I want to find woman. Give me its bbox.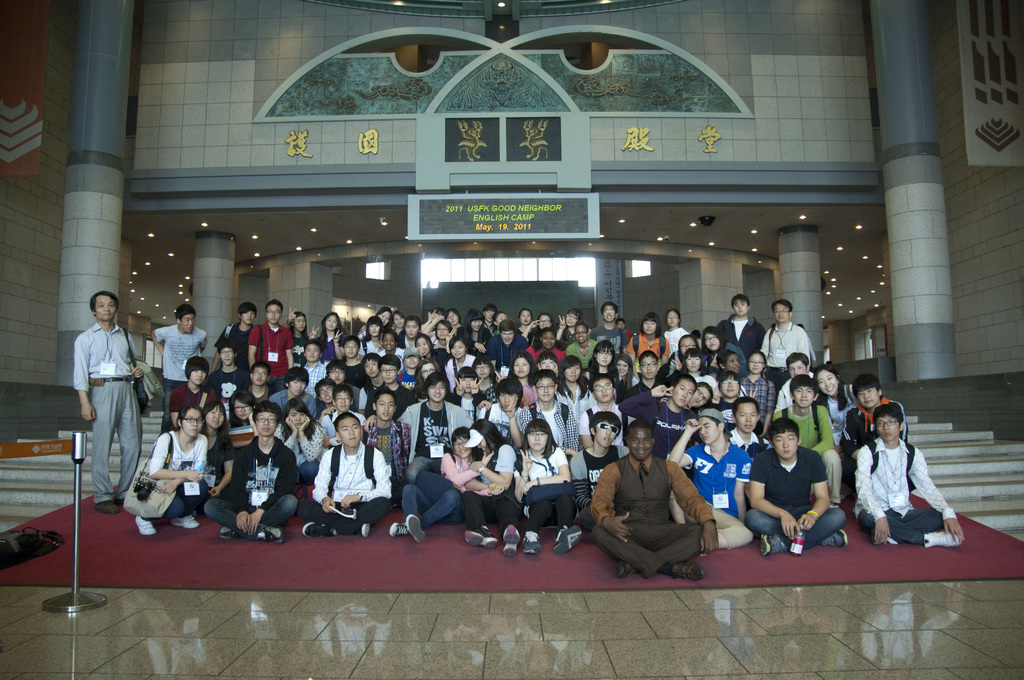
(x1=200, y1=400, x2=239, y2=496).
